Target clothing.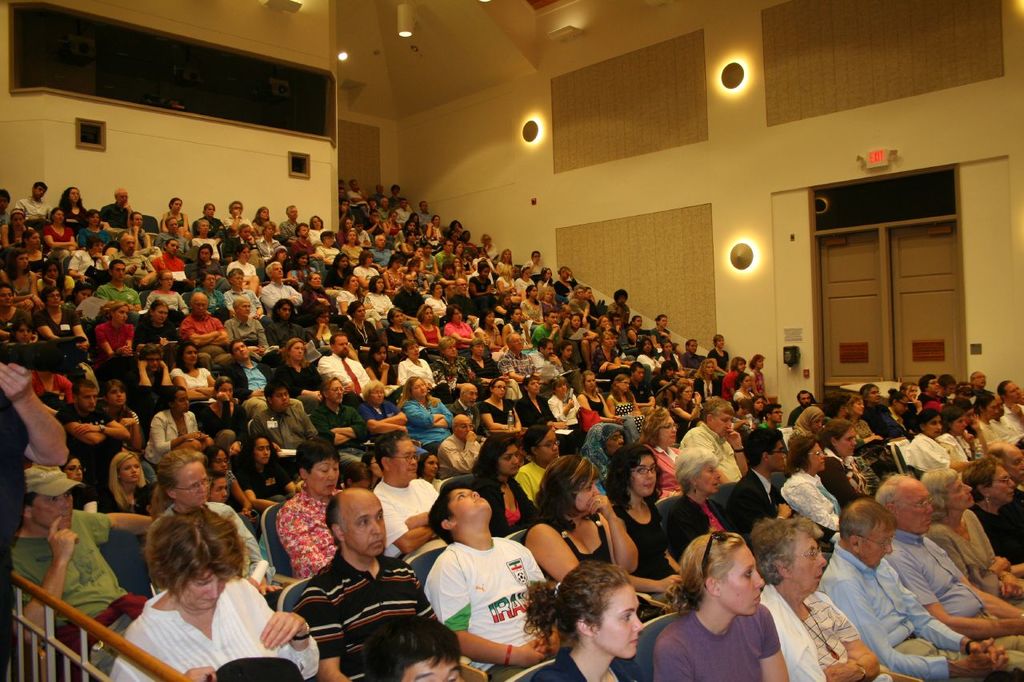
Target region: crop(397, 357, 435, 390).
